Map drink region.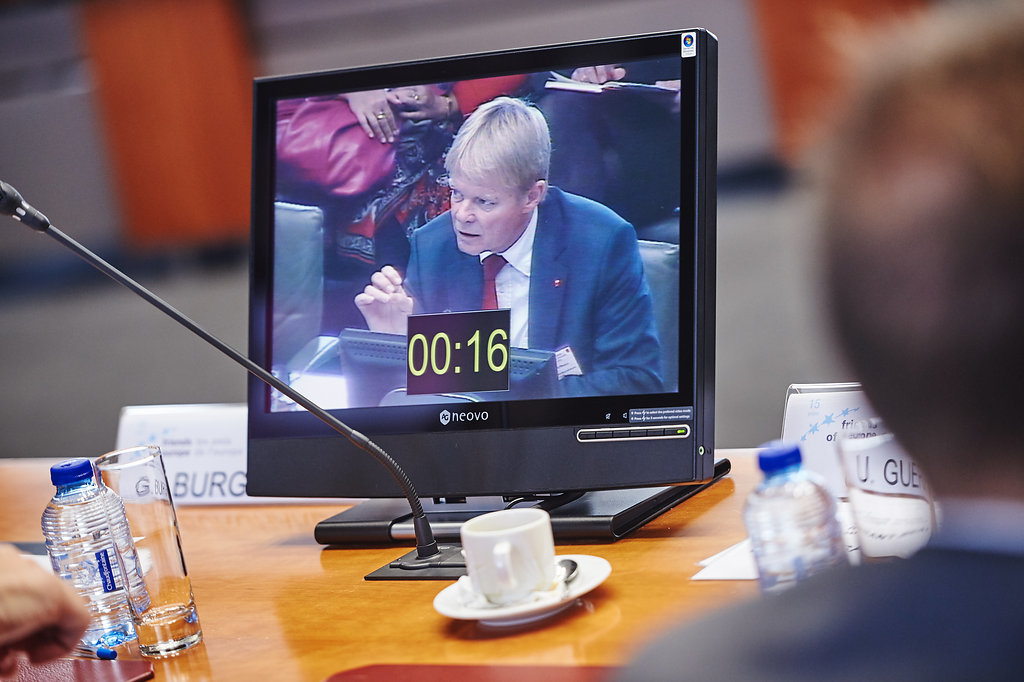
Mapped to 40,456,151,647.
